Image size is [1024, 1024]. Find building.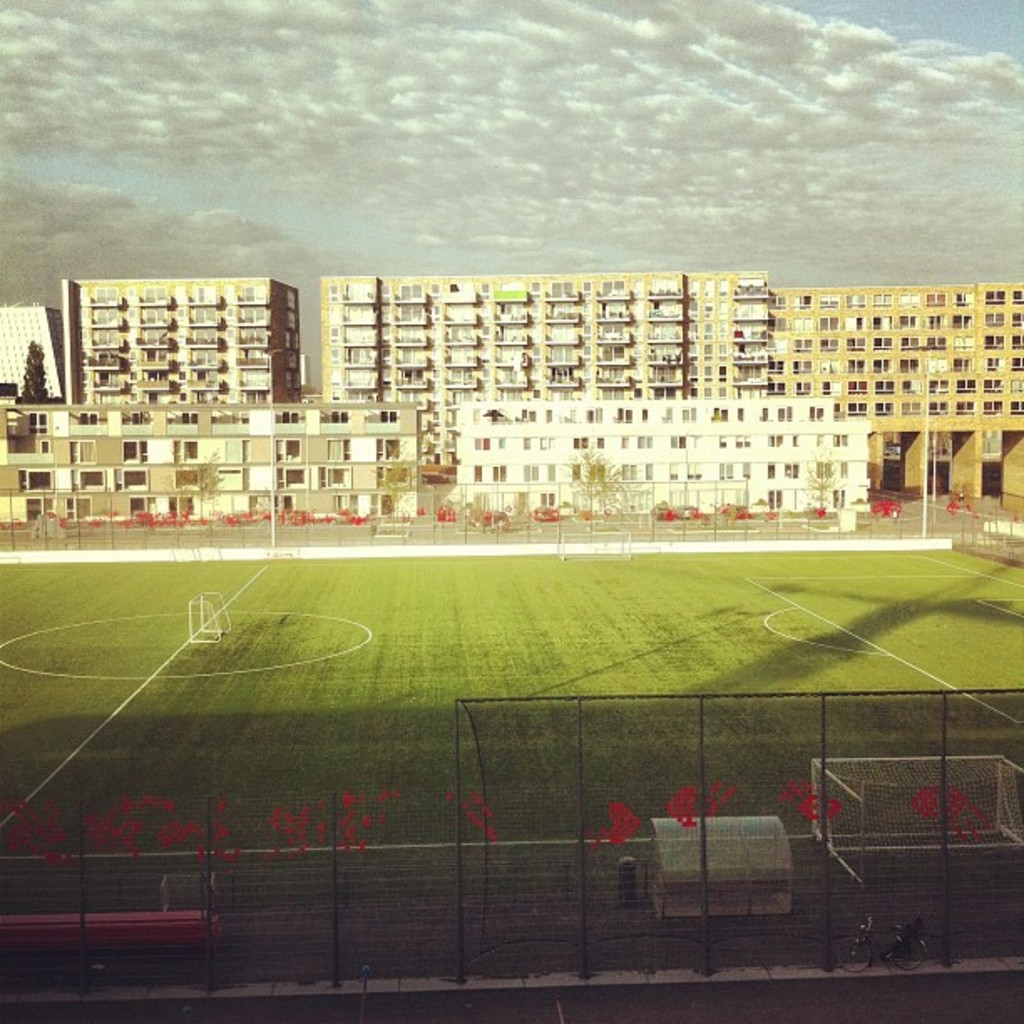
pyautogui.locateOnScreen(0, 402, 420, 519).
